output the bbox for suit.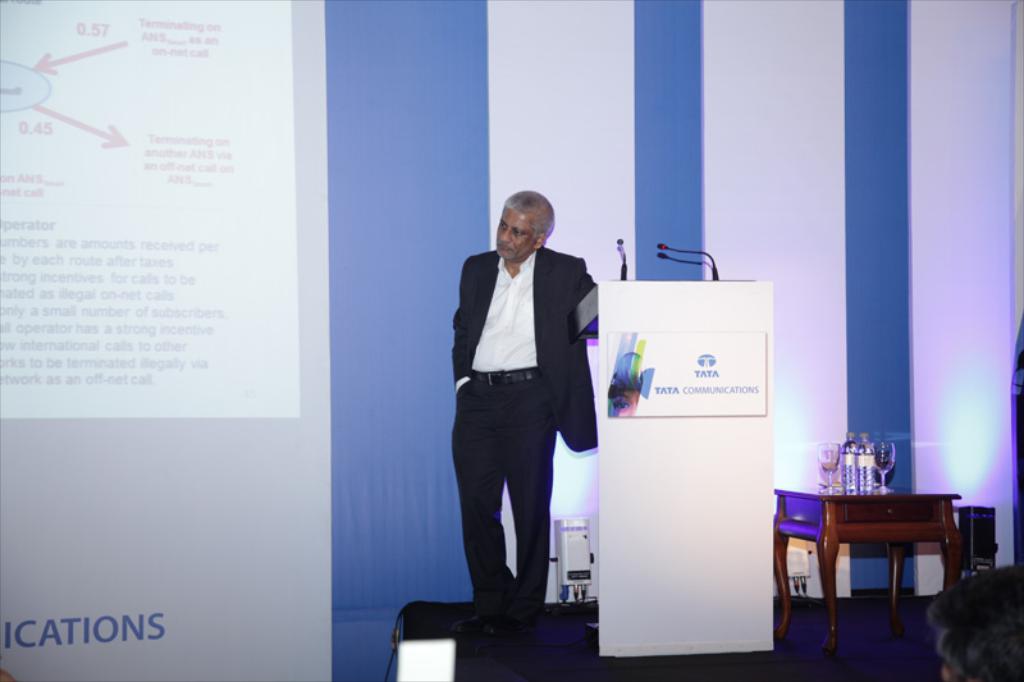
[x1=448, y1=278, x2=596, y2=630].
